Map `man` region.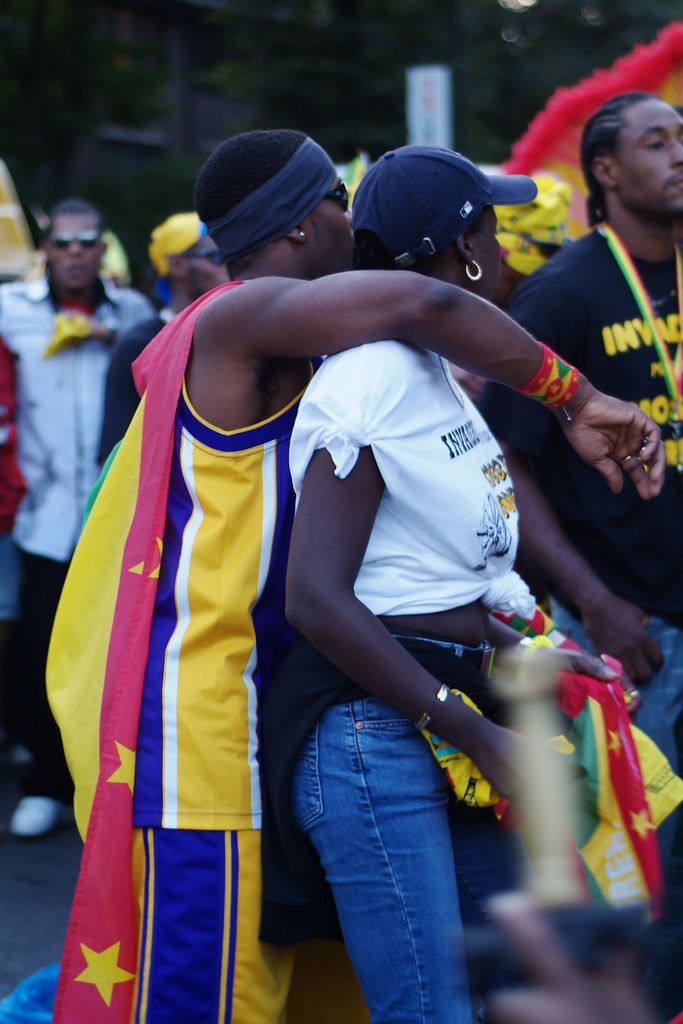
Mapped to (x1=43, y1=129, x2=663, y2=1023).
